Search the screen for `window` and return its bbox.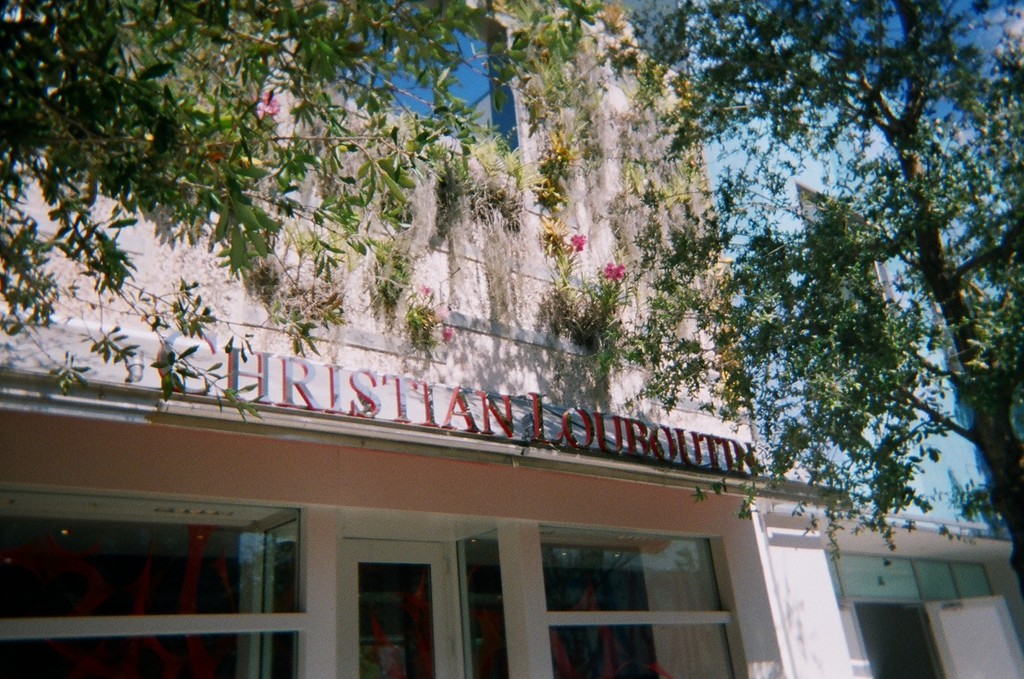
Found: <box>314,0,519,161</box>.
